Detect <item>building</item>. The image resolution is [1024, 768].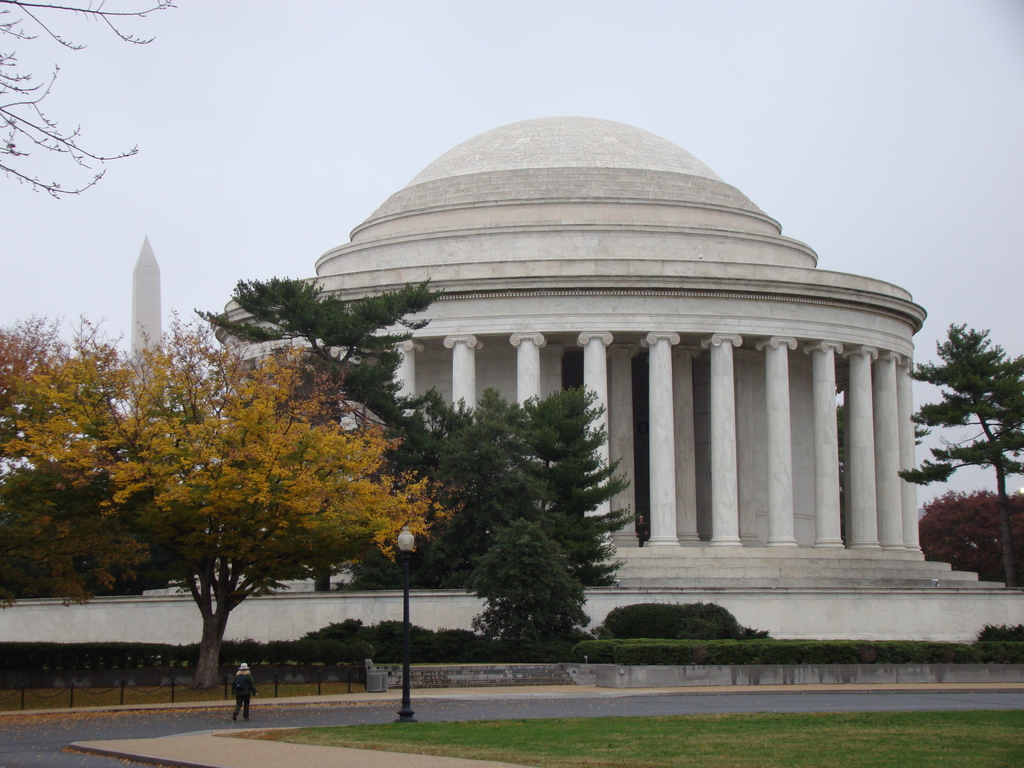
(x1=213, y1=111, x2=913, y2=564).
